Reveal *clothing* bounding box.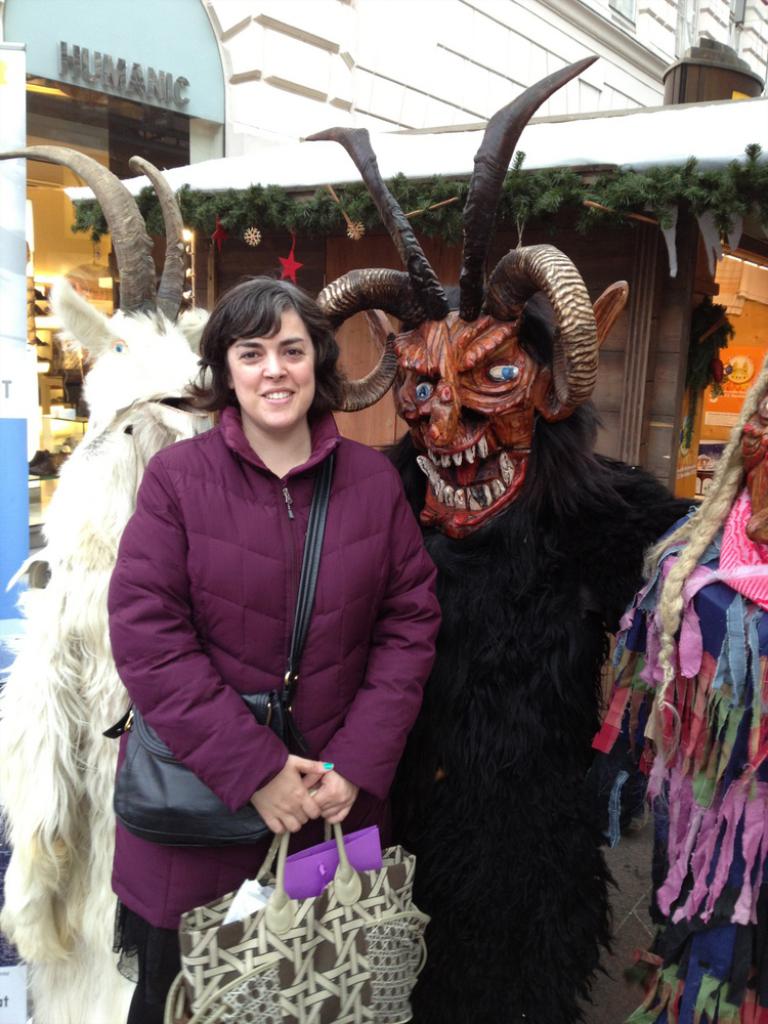
Revealed: Rect(589, 482, 767, 1023).
